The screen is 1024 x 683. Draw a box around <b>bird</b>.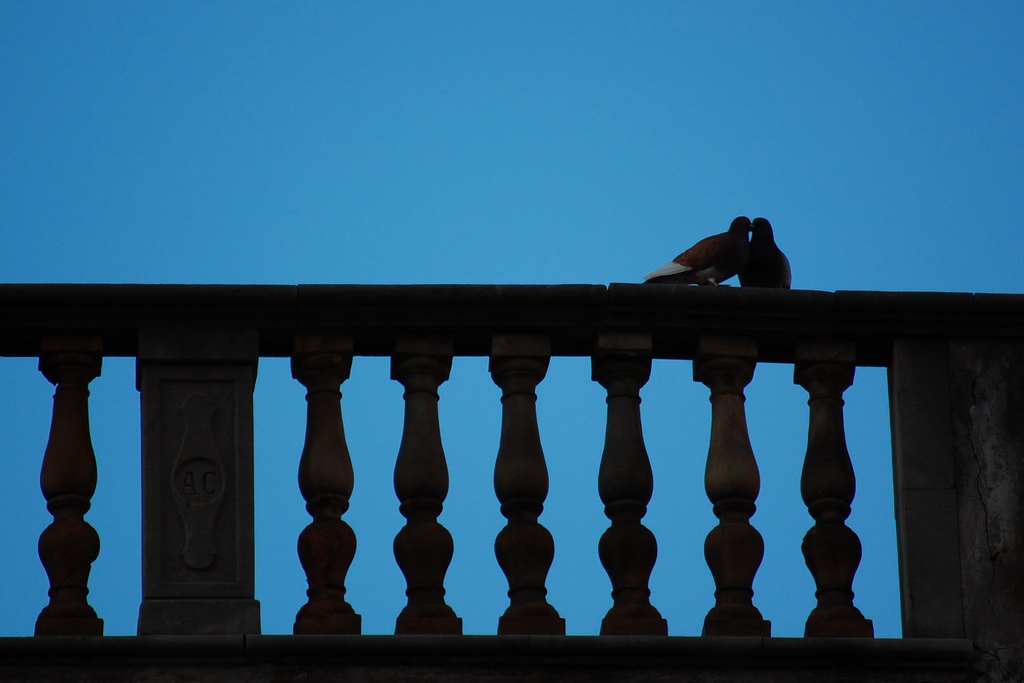
box=[634, 211, 756, 293].
